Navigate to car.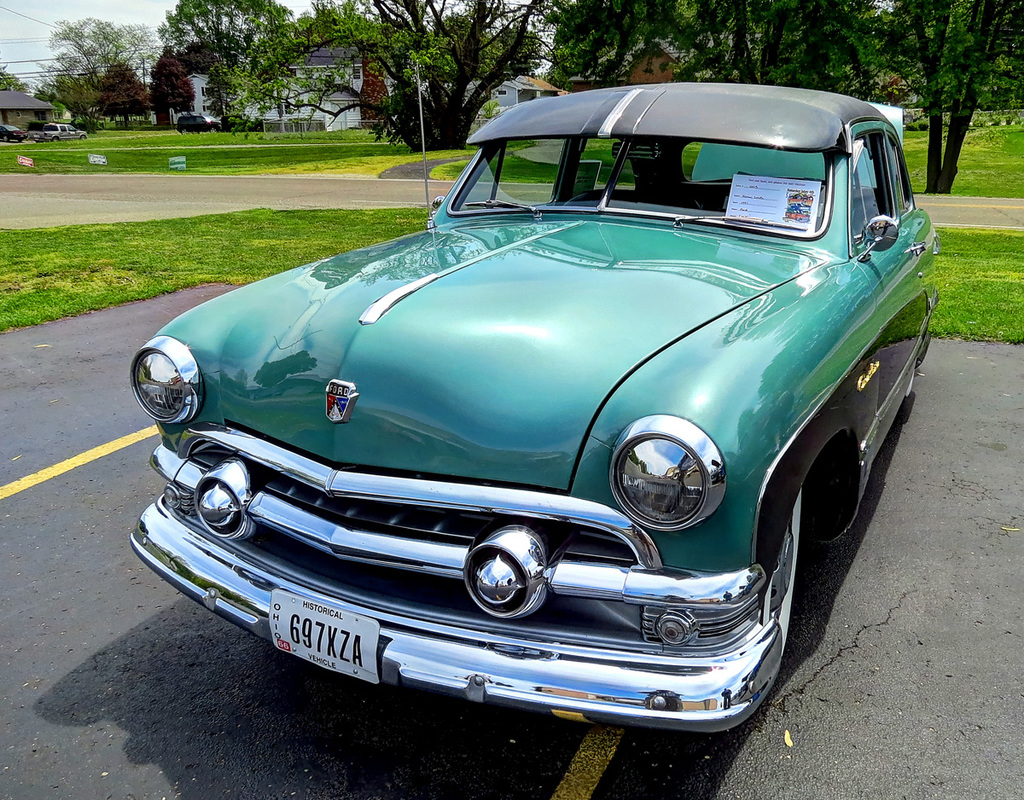
Navigation target: box=[177, 113, 223, 135].
